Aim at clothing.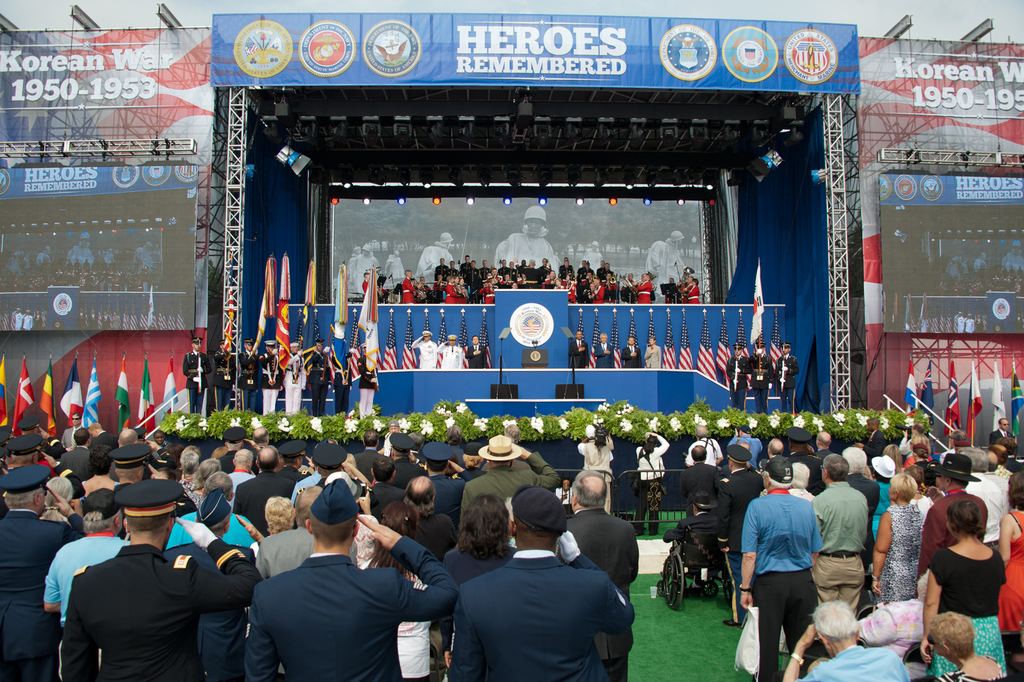
Aimed at left=985, top=473, right=1010, bottom=512.
